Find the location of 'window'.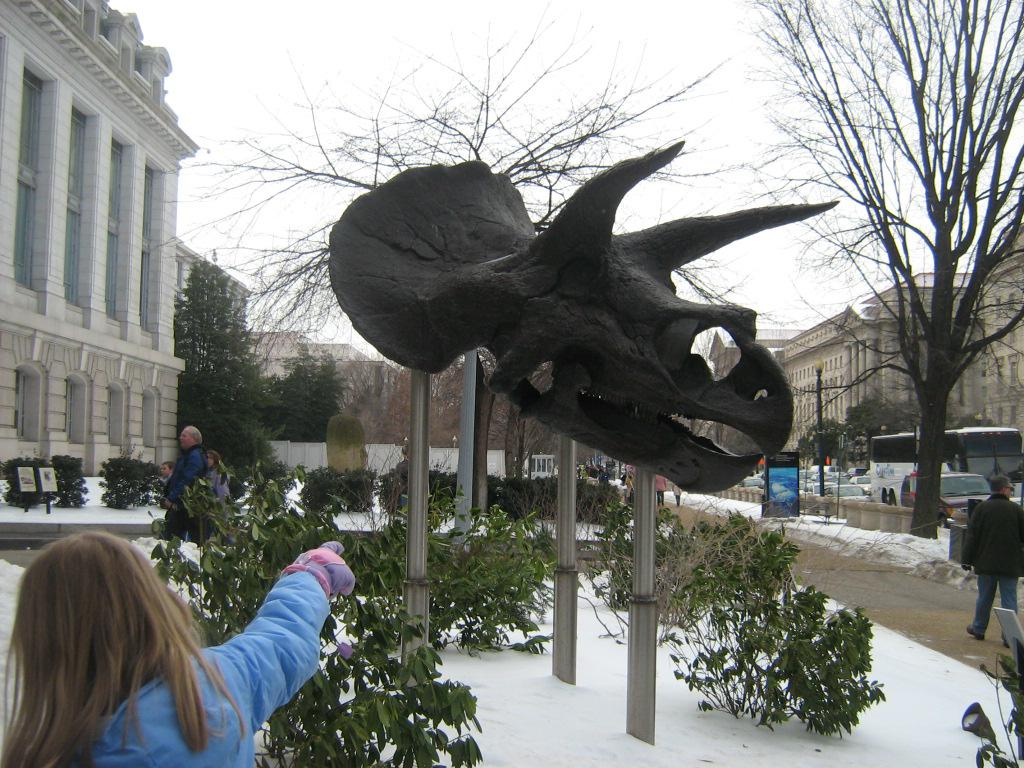
Location: rect(103, 393, 116, 448).
